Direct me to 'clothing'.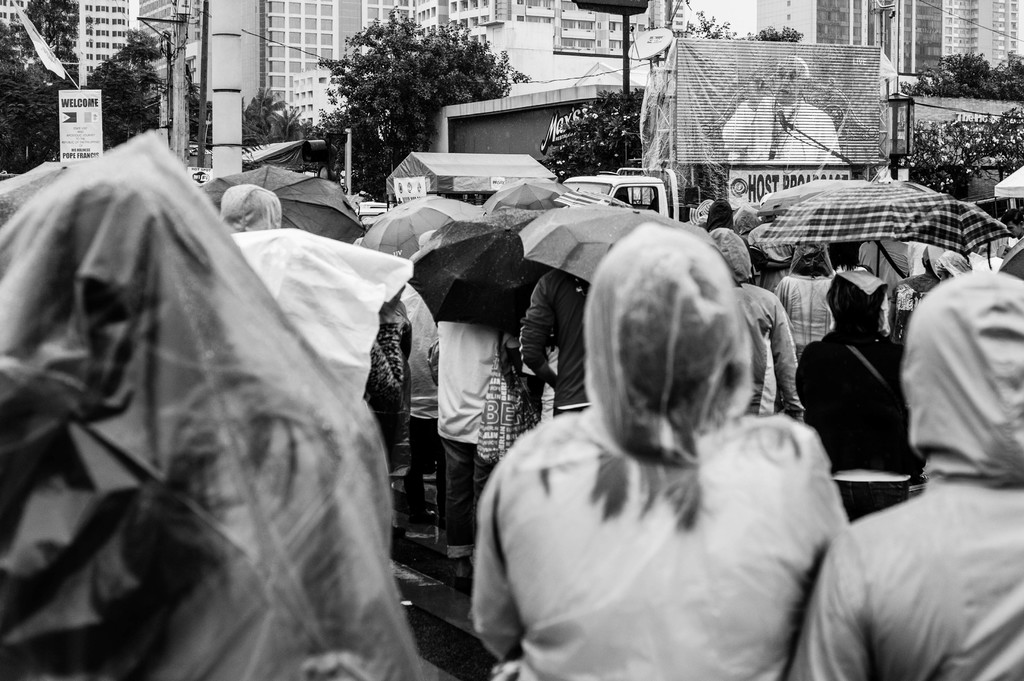
Direction: [x1=785, y1=269, x2=1023, y2=680].
